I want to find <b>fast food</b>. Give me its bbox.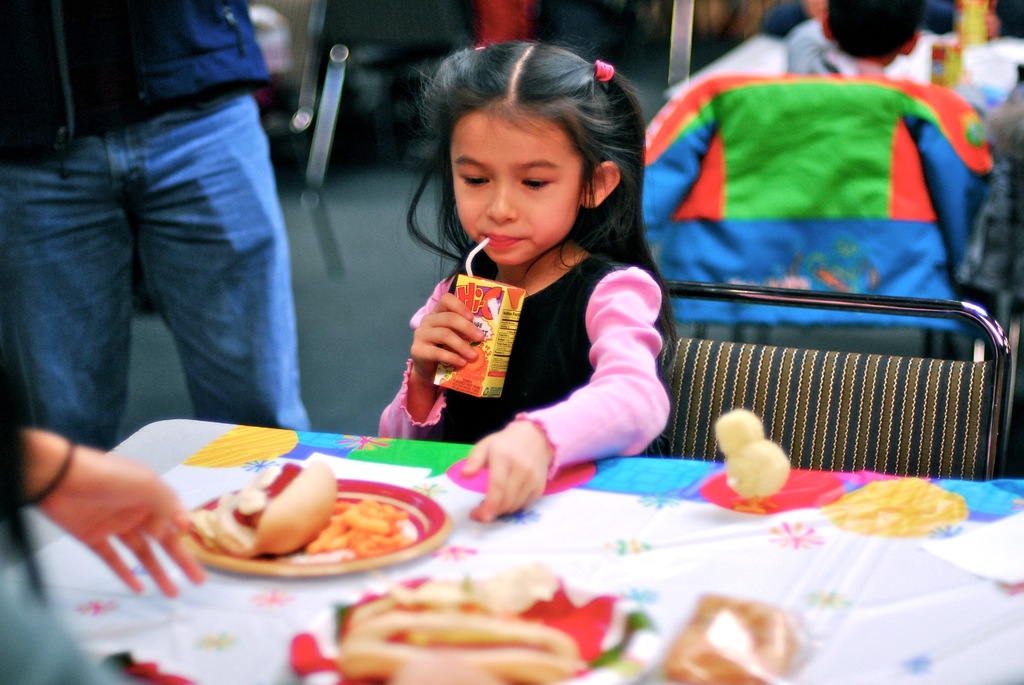
bbox=(332, 528, 358, 547).
